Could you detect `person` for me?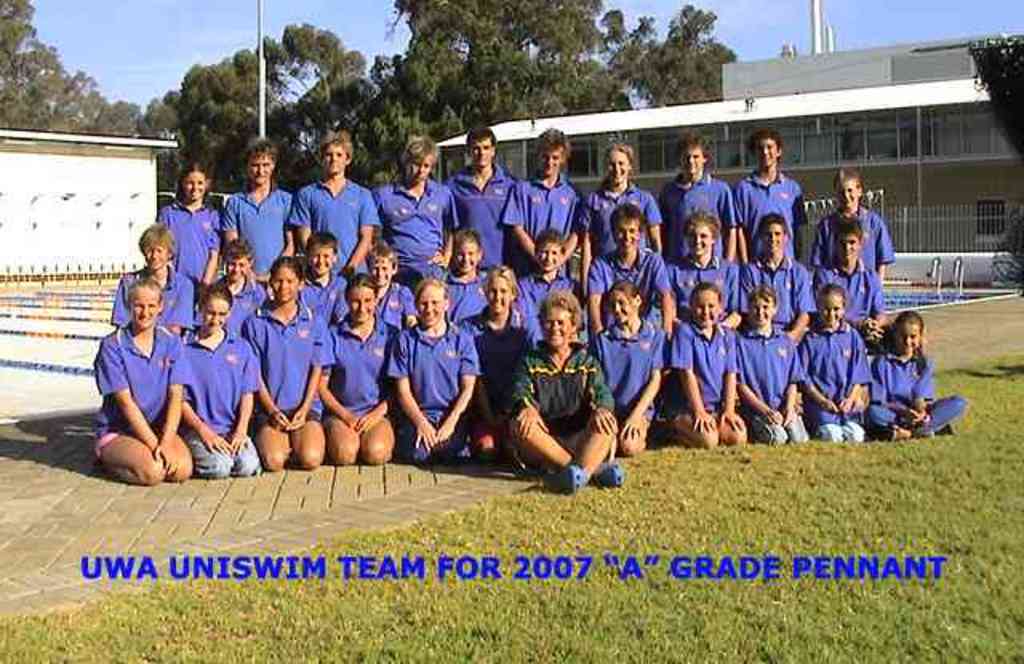
Detection result: [x1=378, y1=130, x2=459, y2=286].
